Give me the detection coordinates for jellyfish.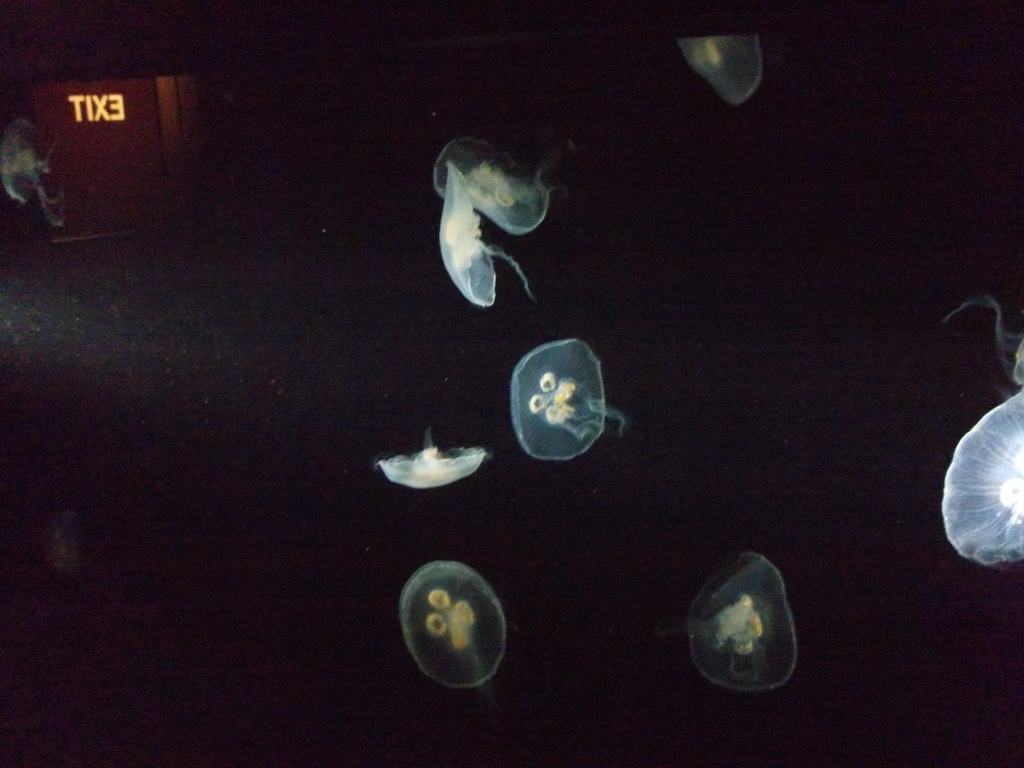
(x1=687, y1=553, x2=794, y2=688).
